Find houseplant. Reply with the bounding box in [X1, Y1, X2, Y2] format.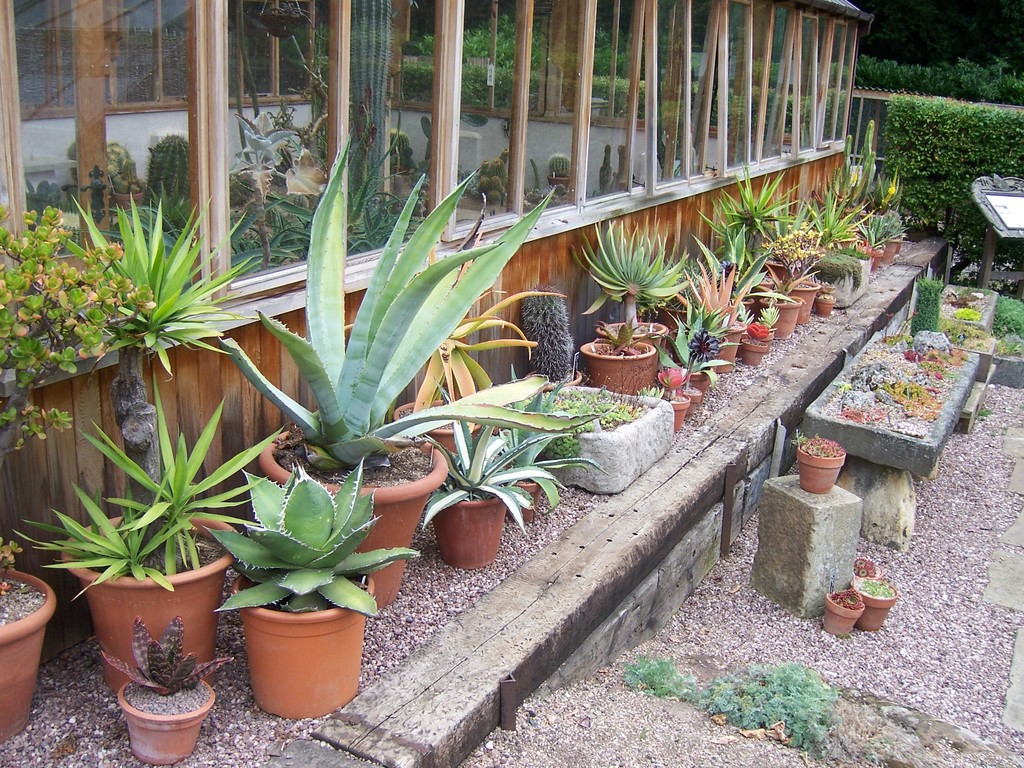
[509, 397, 558, 532].
